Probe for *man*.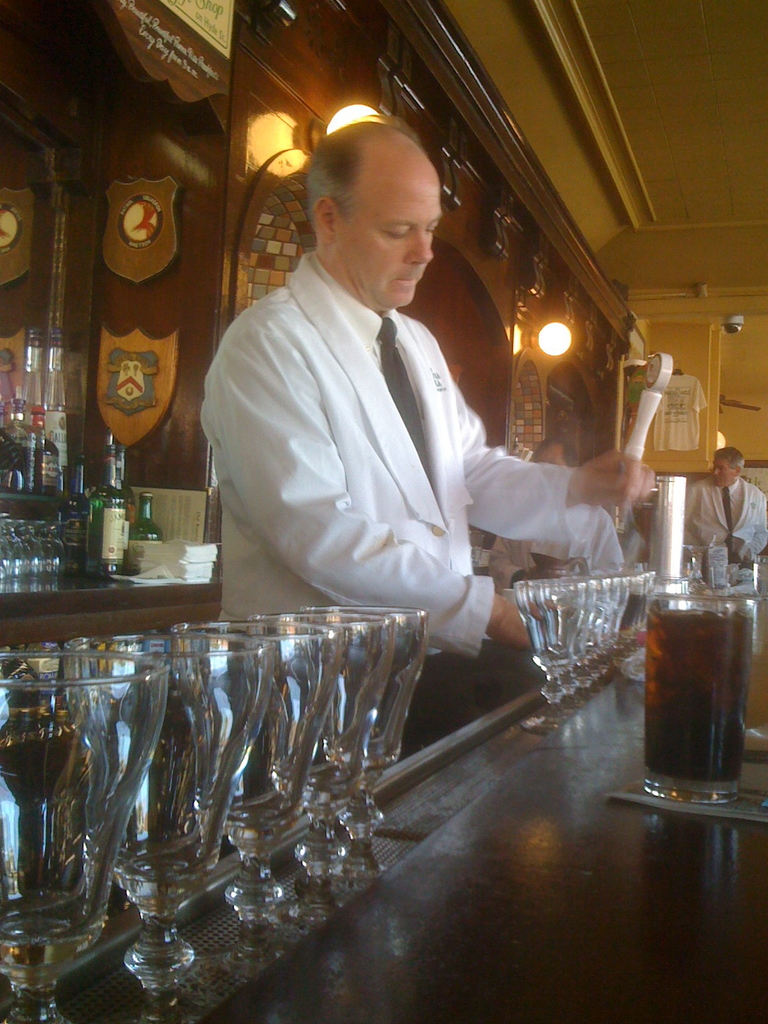
Probe result: left=206, top=133, right=586, bottom=643.
